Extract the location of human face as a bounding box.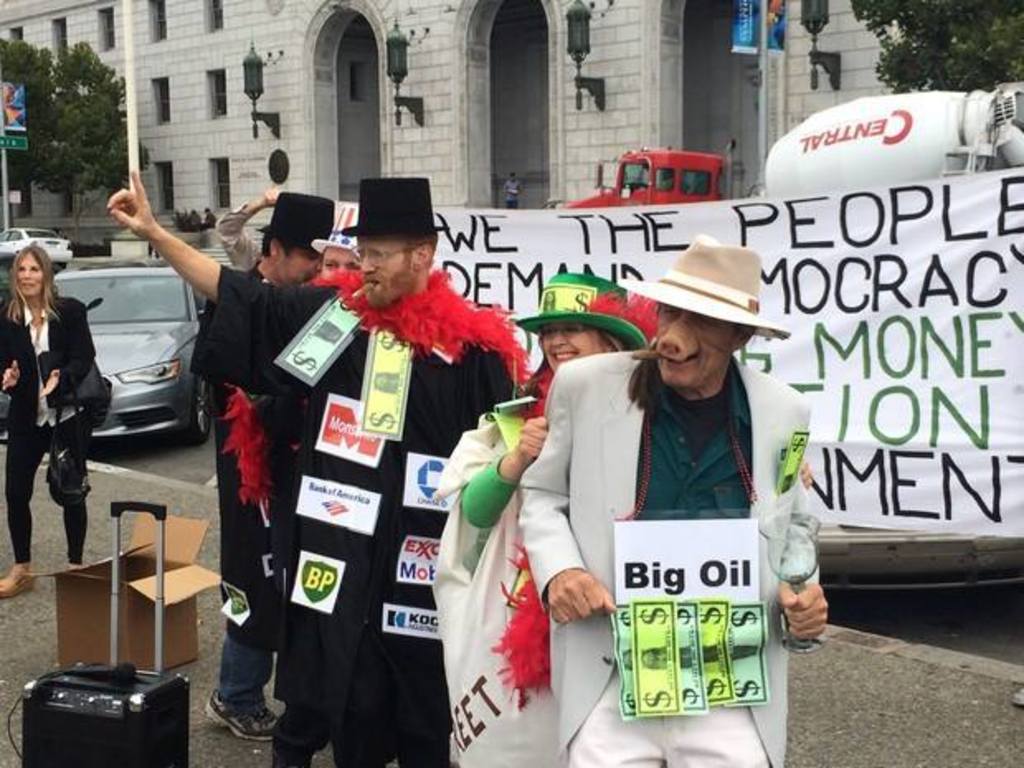
box(651, 306, 742, 385).
